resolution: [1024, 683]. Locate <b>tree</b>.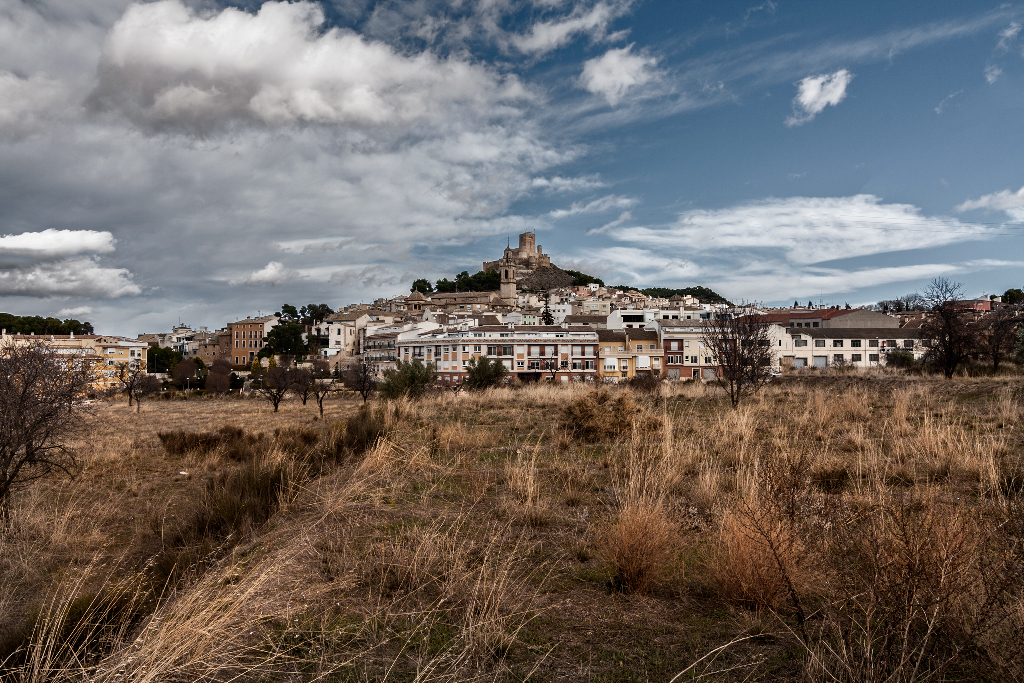
select_region(160, 349, 202, 401).
